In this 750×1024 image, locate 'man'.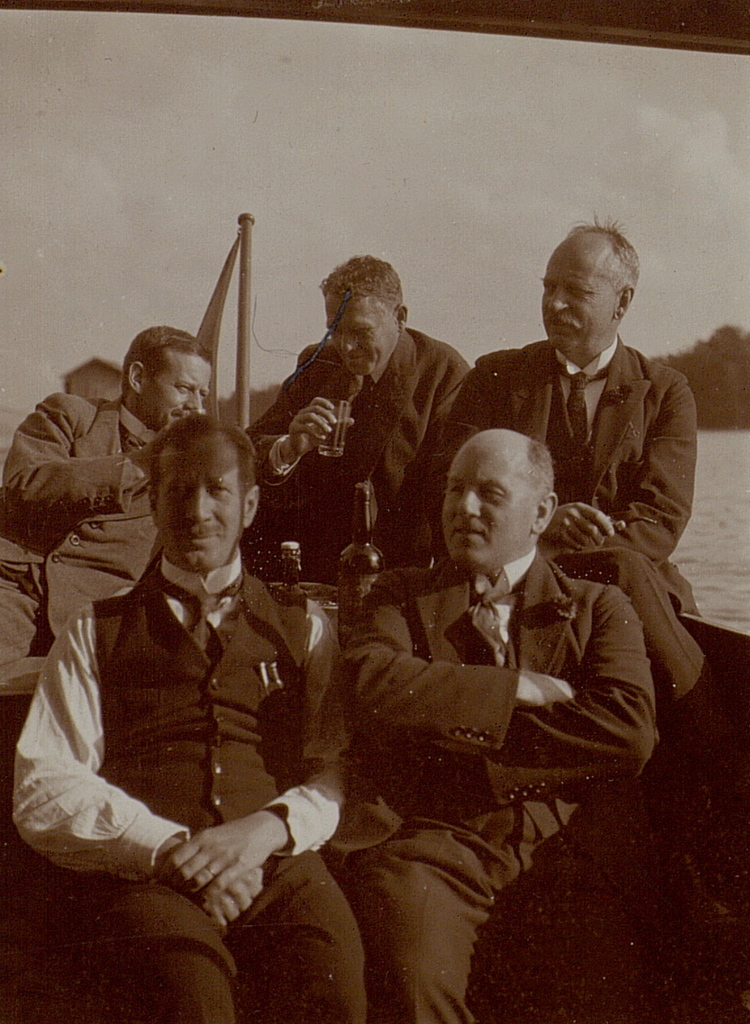
Bounding box: [386, 207, 749, 794].
